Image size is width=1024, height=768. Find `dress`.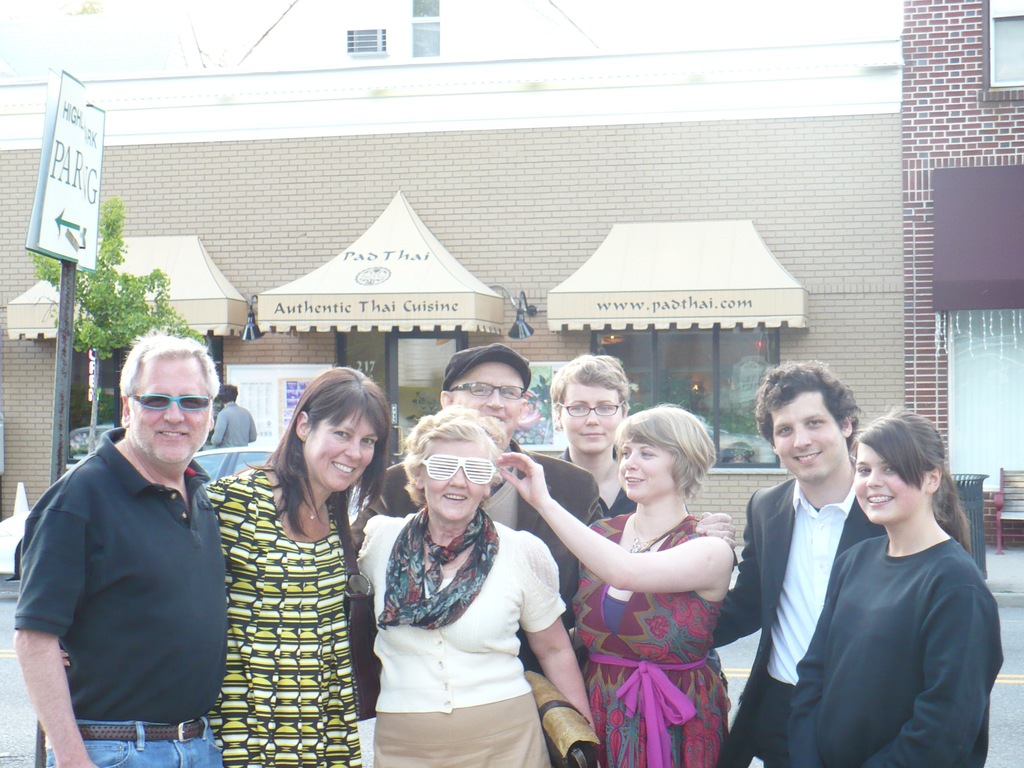
left=563, top=482, right=731, bottom=751.
